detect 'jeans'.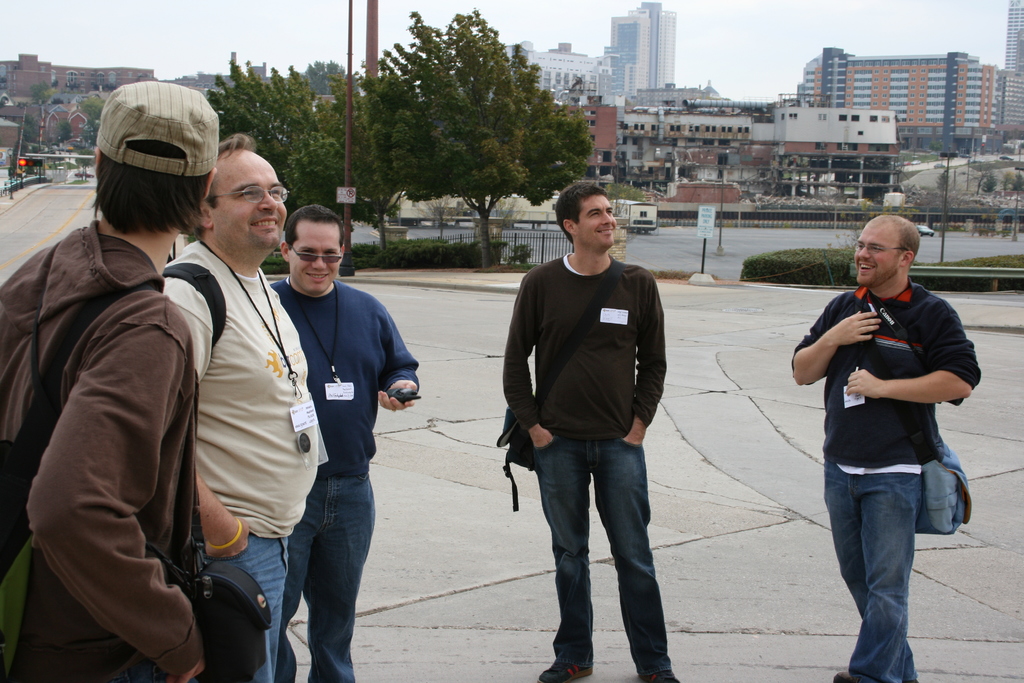
Detected at [276, 475, 378, 682].
